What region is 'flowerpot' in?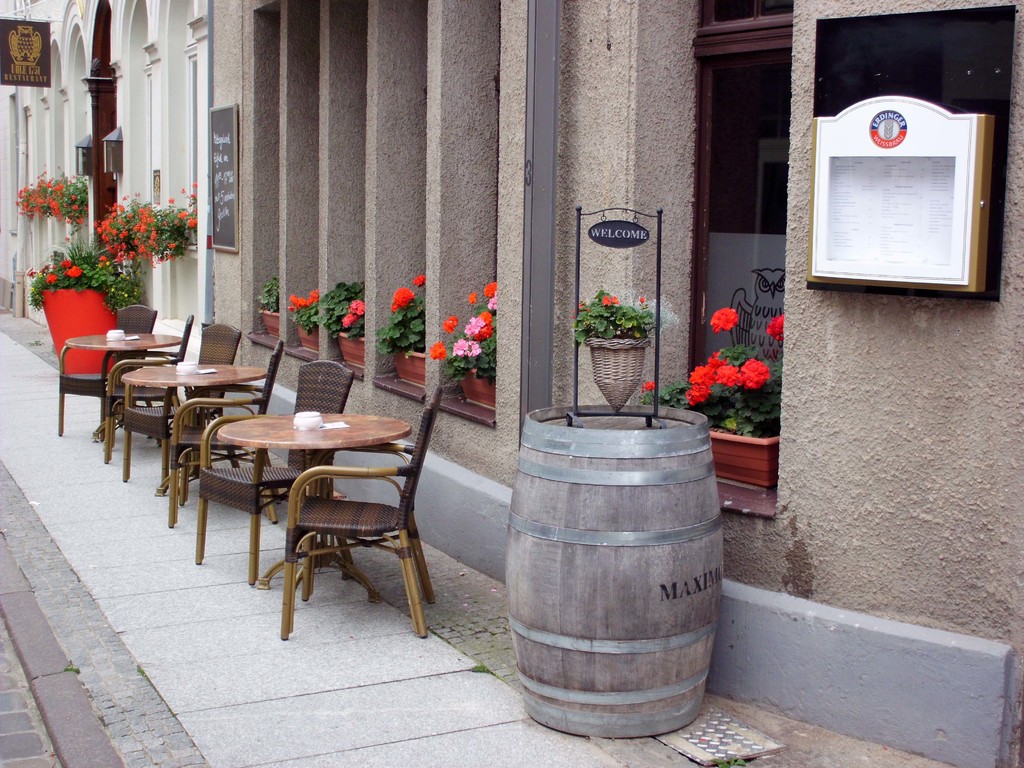
[42, 288, 117, 378].
